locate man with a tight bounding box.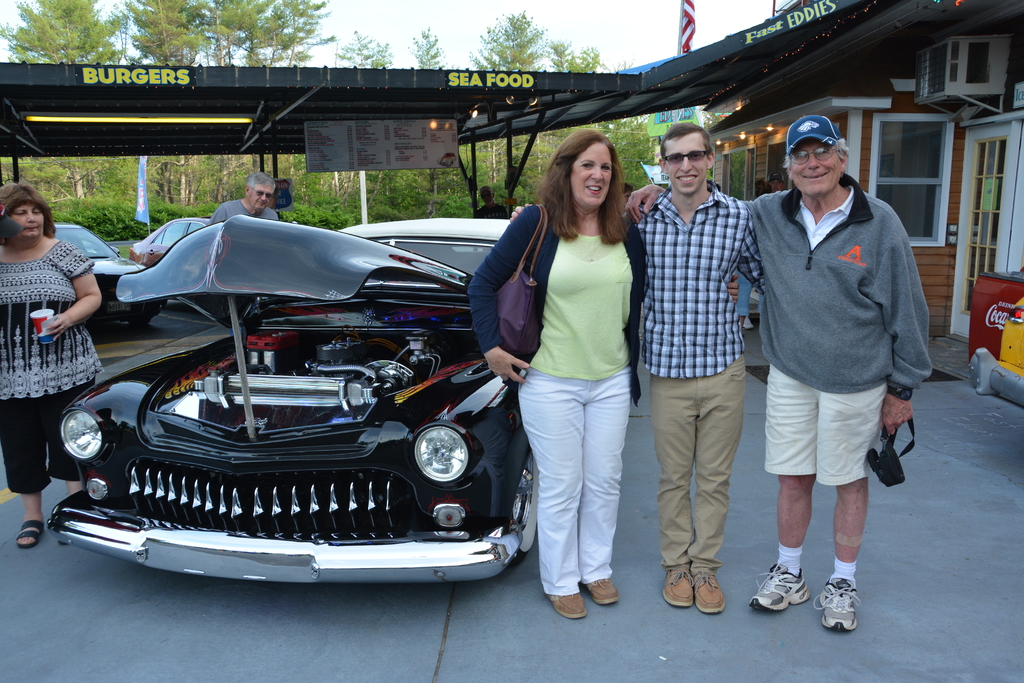
Rect(630, 115, 931, 635).
